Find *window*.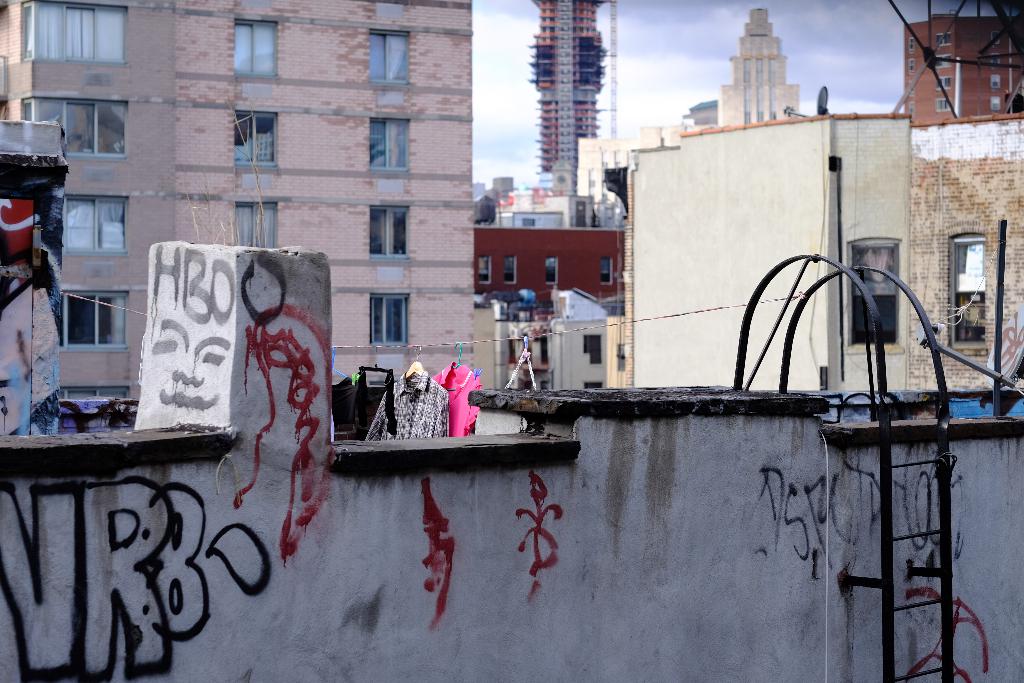
locate(234, 111, 276, 169).
